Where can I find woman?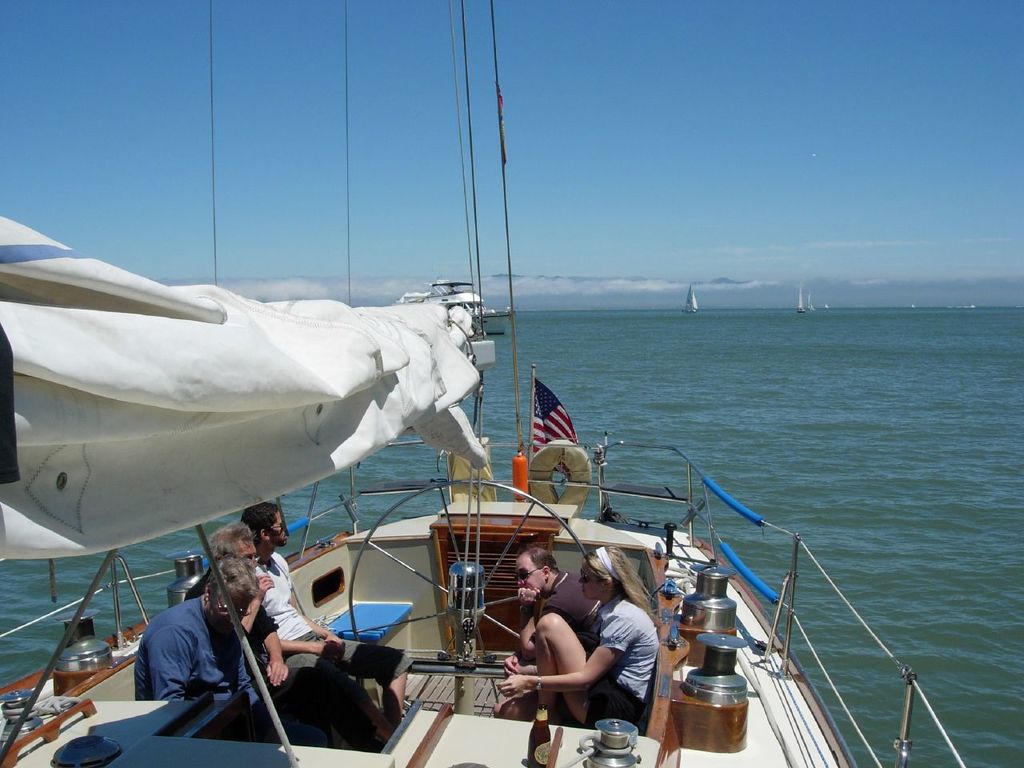
You can find it at bbox(493, 546, 653, 736).
